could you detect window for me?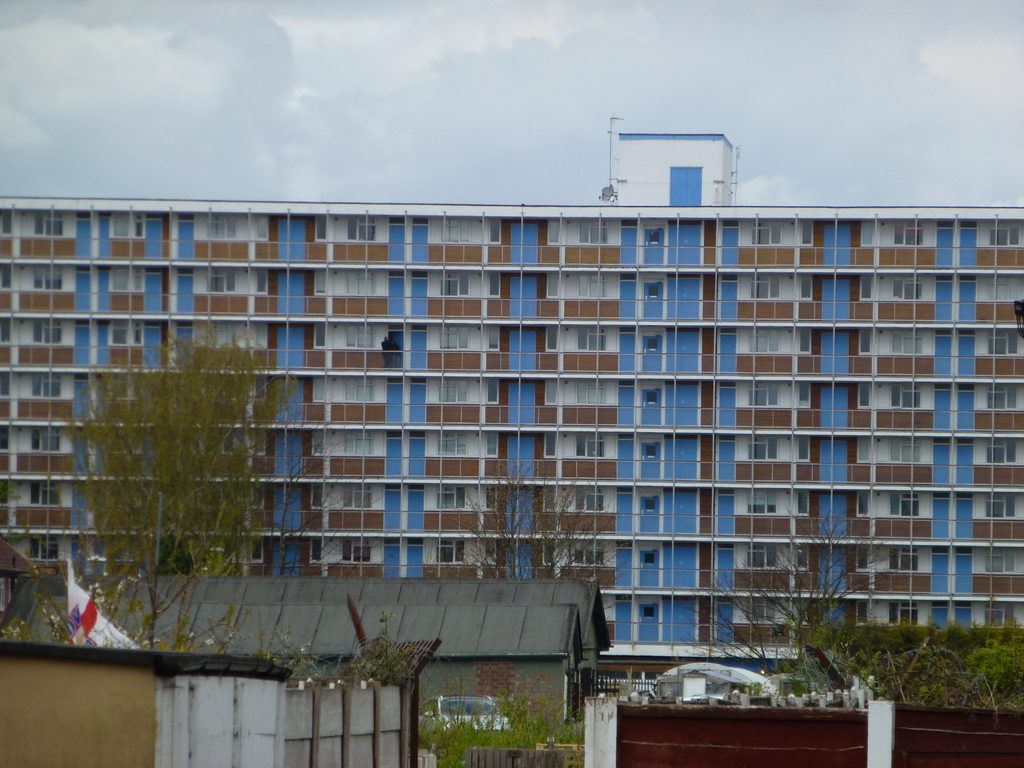
Detection result: (732, 373, 813, 431).
